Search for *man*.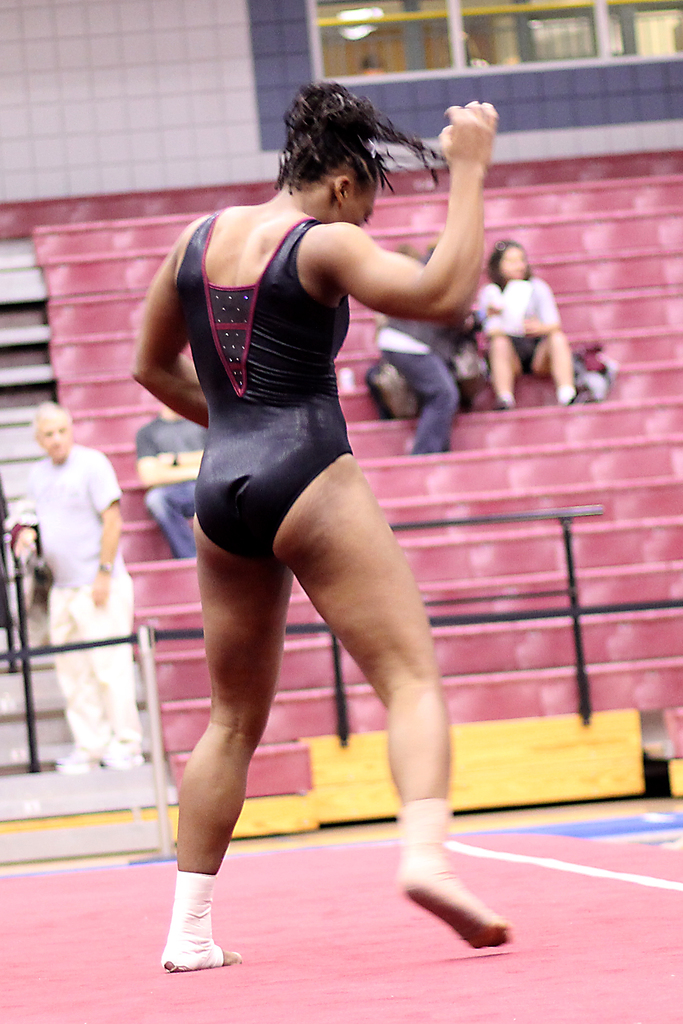
Found at x1=15 y1=378 x2=142 y2=780.
